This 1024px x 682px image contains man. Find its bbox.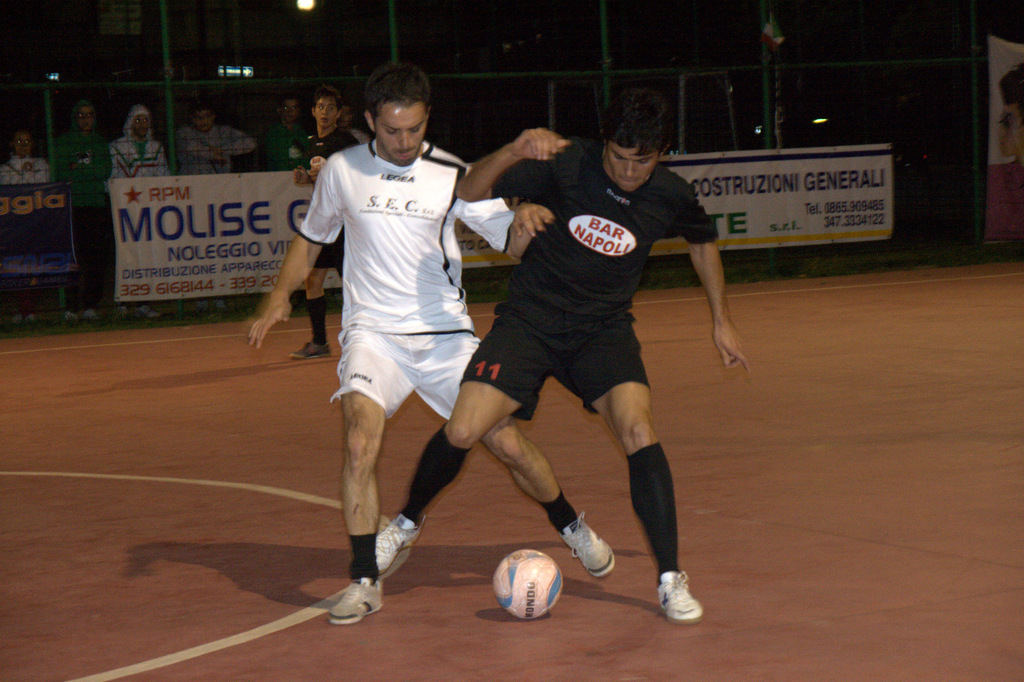
[177, 104, 257, 305].
